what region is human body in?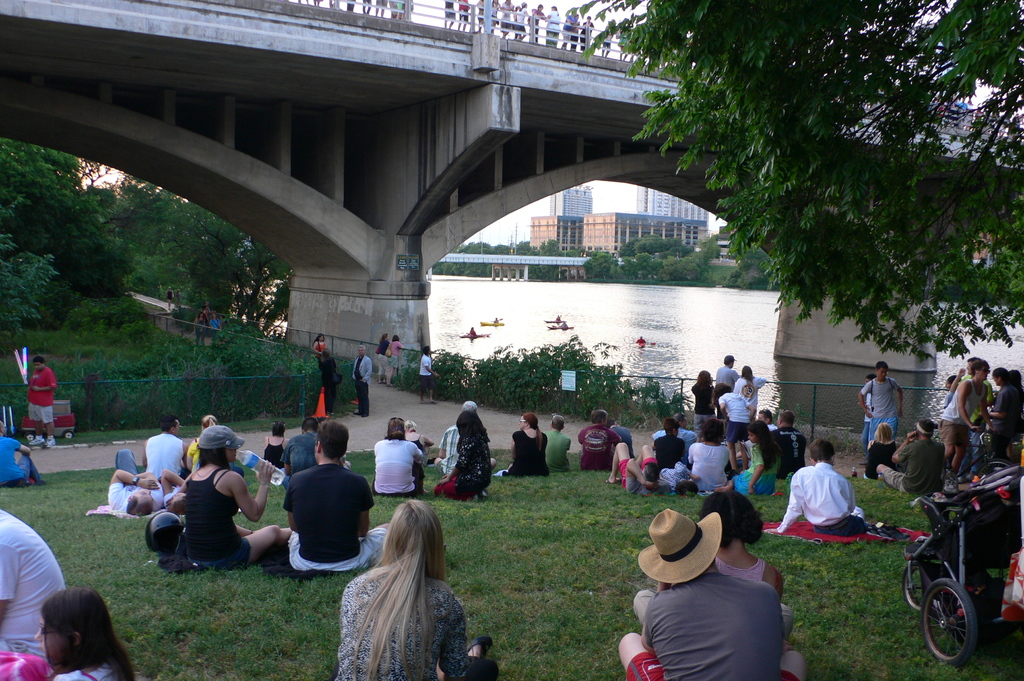
[left=941, top=359, right=996, bottom=481].
